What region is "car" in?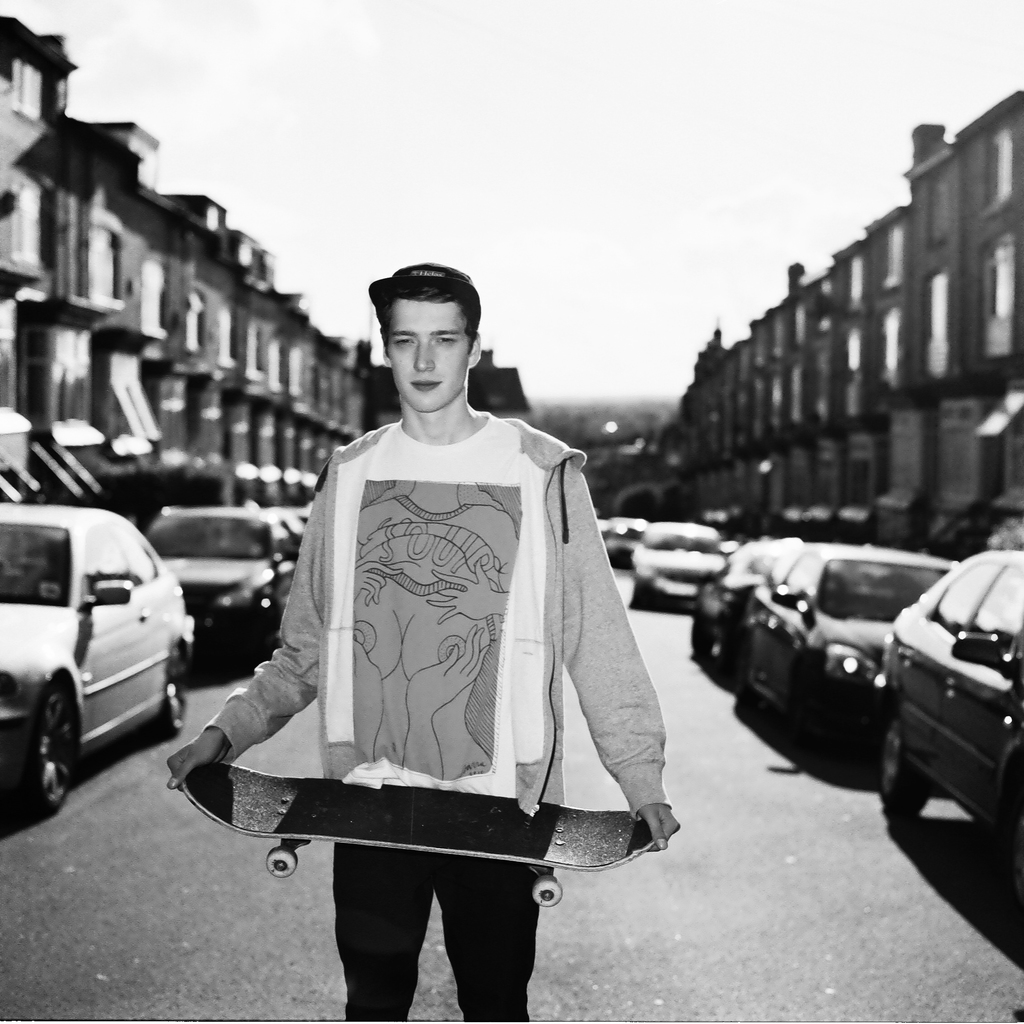
detection(637, 517, 735, 615).
